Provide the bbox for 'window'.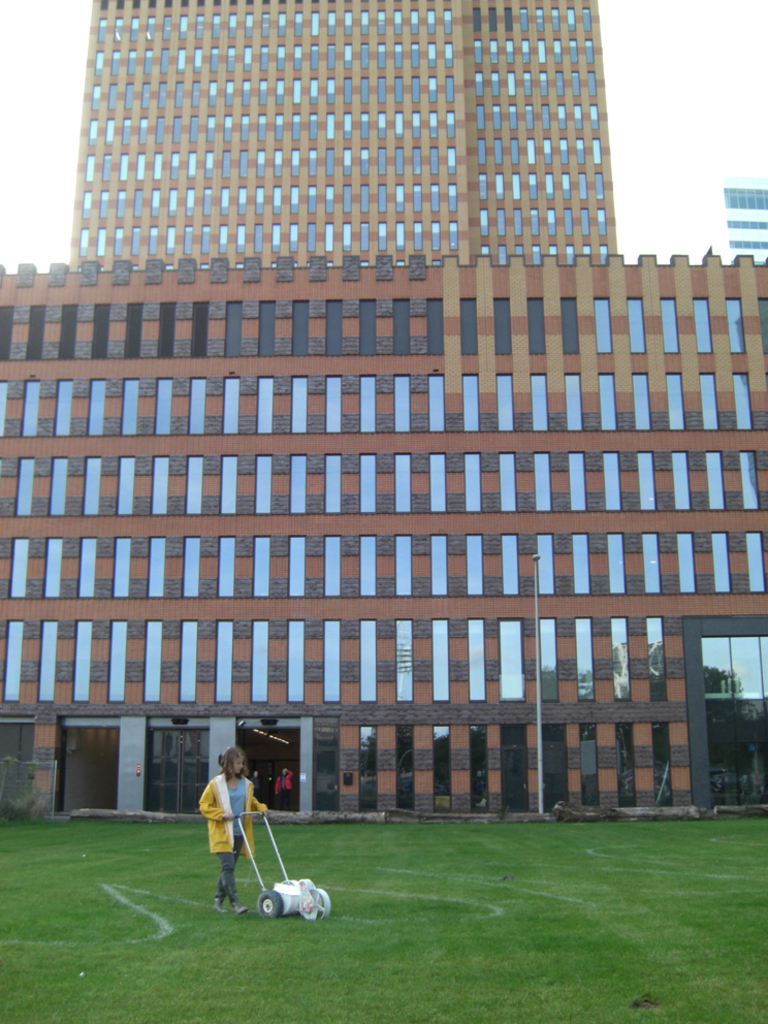
box(466, 534, 483, 594).
